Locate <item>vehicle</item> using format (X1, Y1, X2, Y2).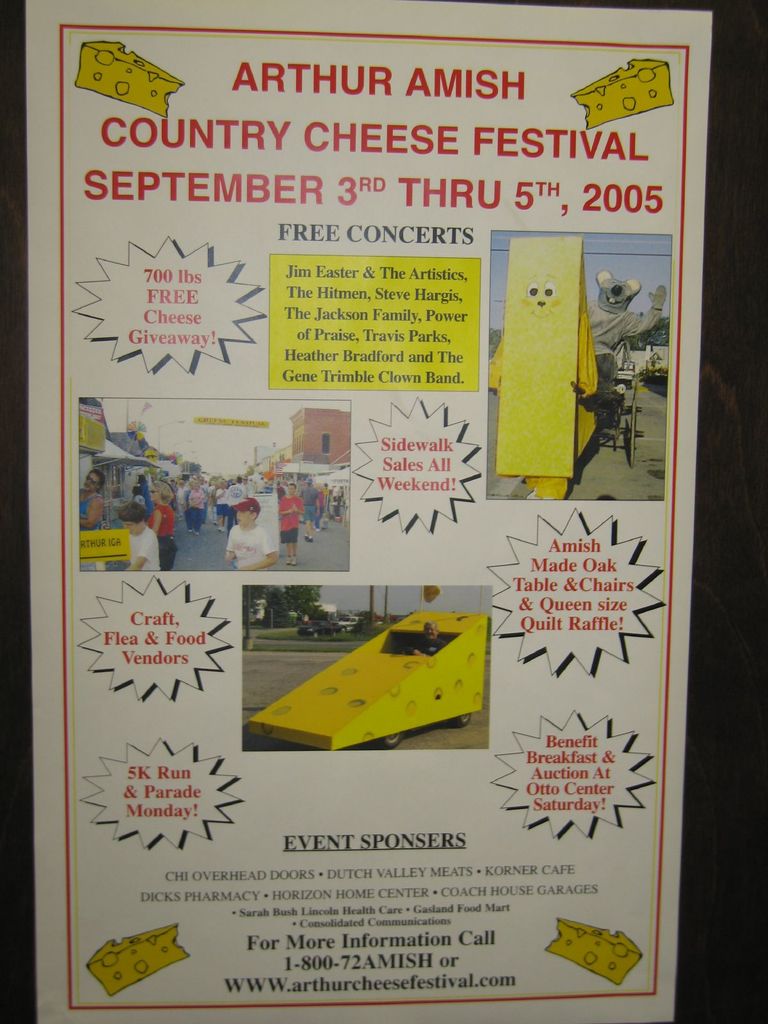
(342, 615, 361, 631).
